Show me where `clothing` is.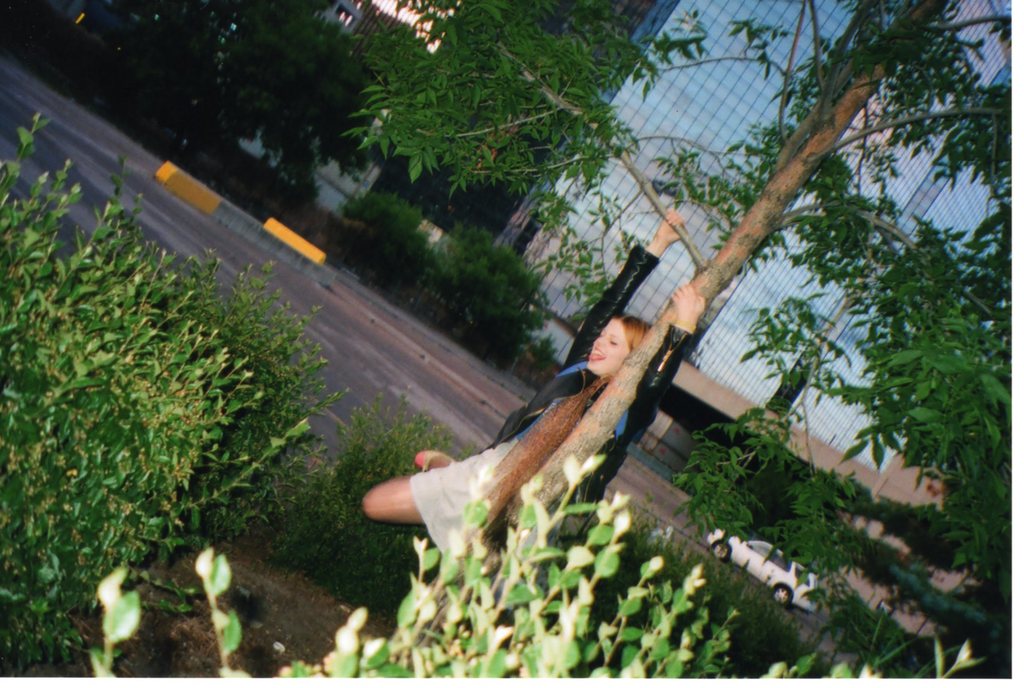
`clothing` is at bbox=[412, 246, 696, 561].
